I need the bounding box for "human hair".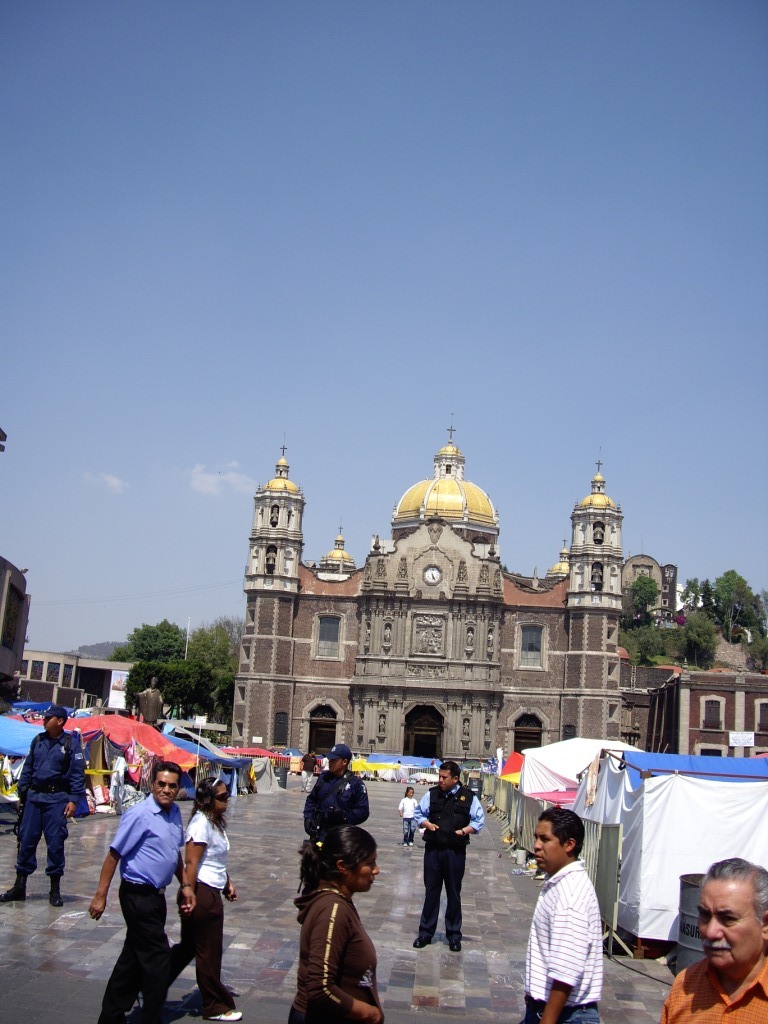
Here it is: x1=403, y1=786, x2=414, y2=795.
